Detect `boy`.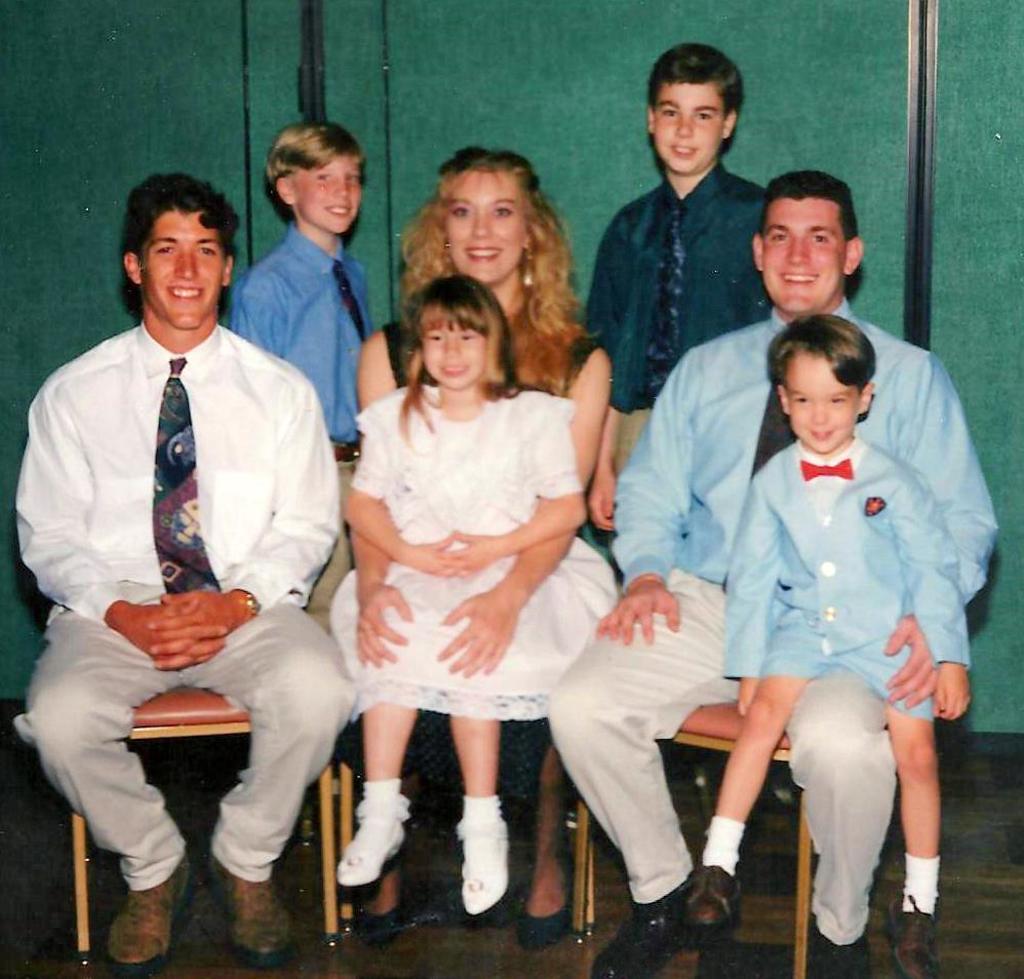
Detected at locate(673, 319, 971, 978).
